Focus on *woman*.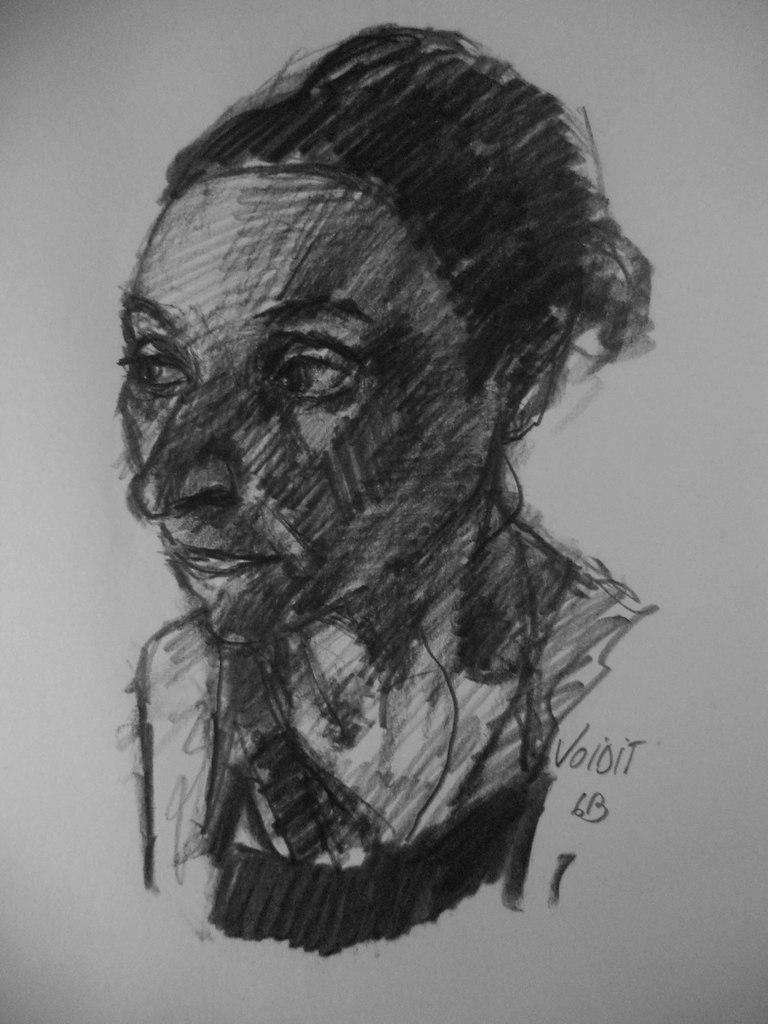
Focused at {"x1": 71, "y1": 6, "x2": 688, "y2": 935}.
